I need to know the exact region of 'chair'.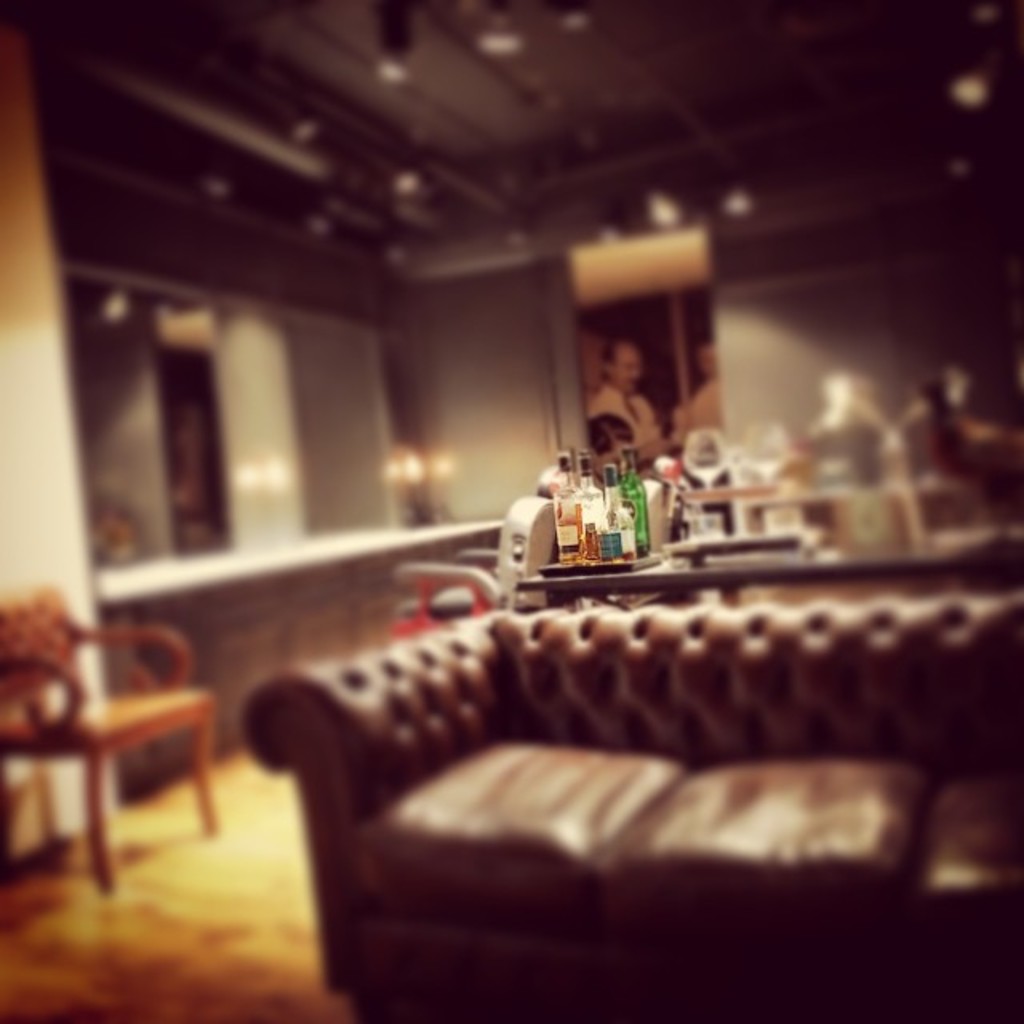
Region: x1=587, y1=451, x2=680, y2=603.
